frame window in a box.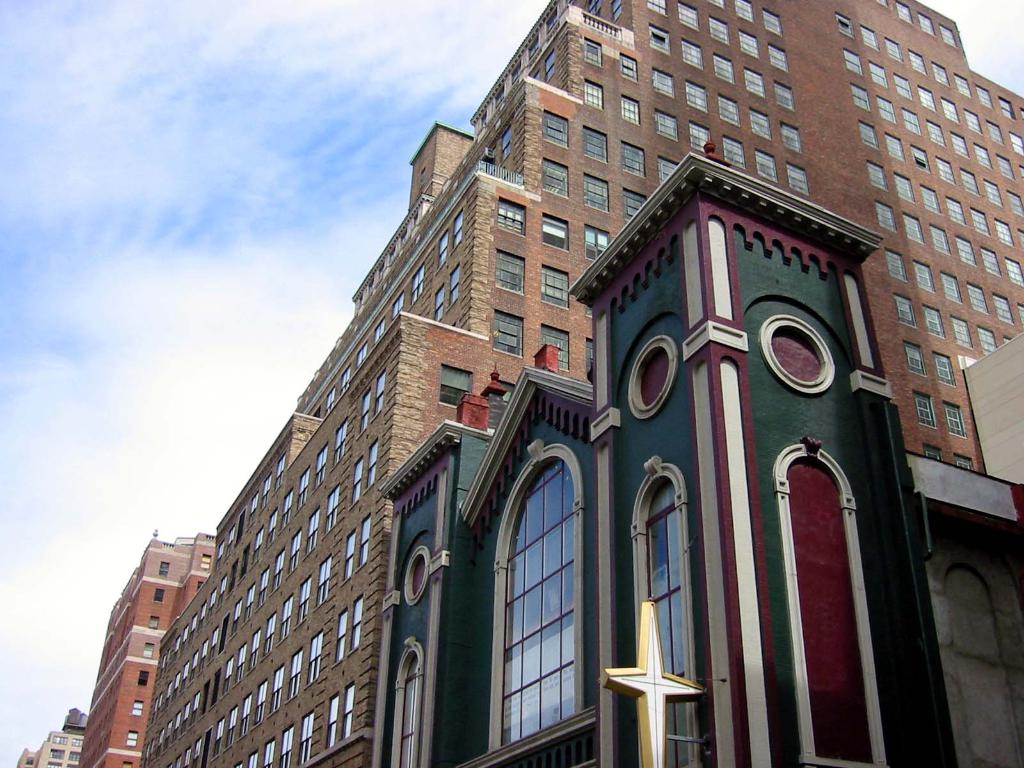
rect(843, 49, 864, 74).
